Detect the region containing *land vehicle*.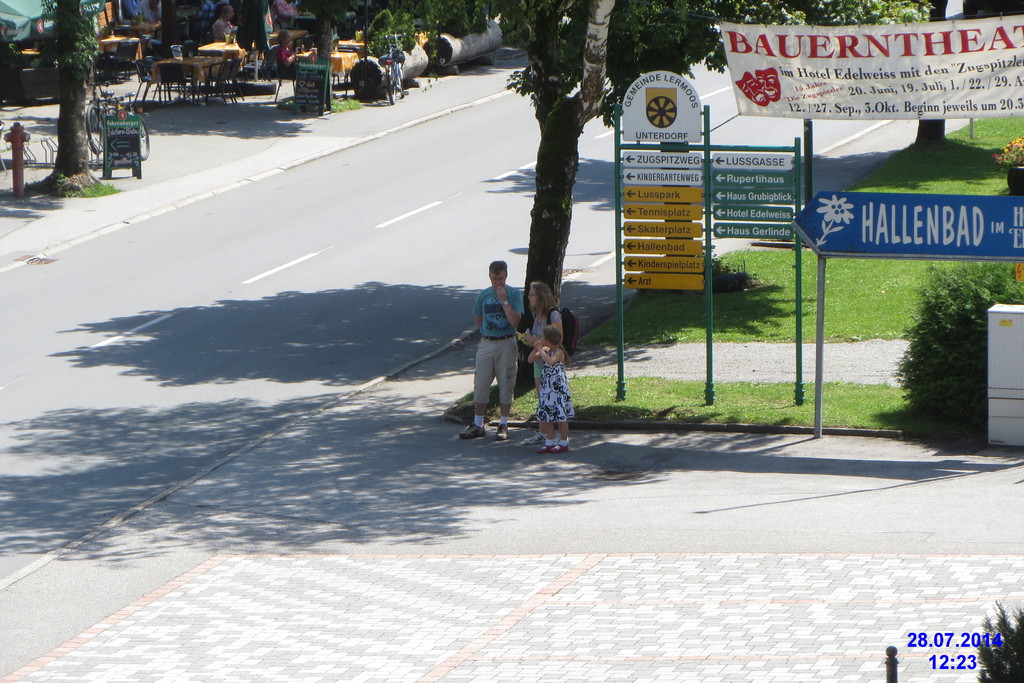
left=383, top=40, right=408, bottom=101.
